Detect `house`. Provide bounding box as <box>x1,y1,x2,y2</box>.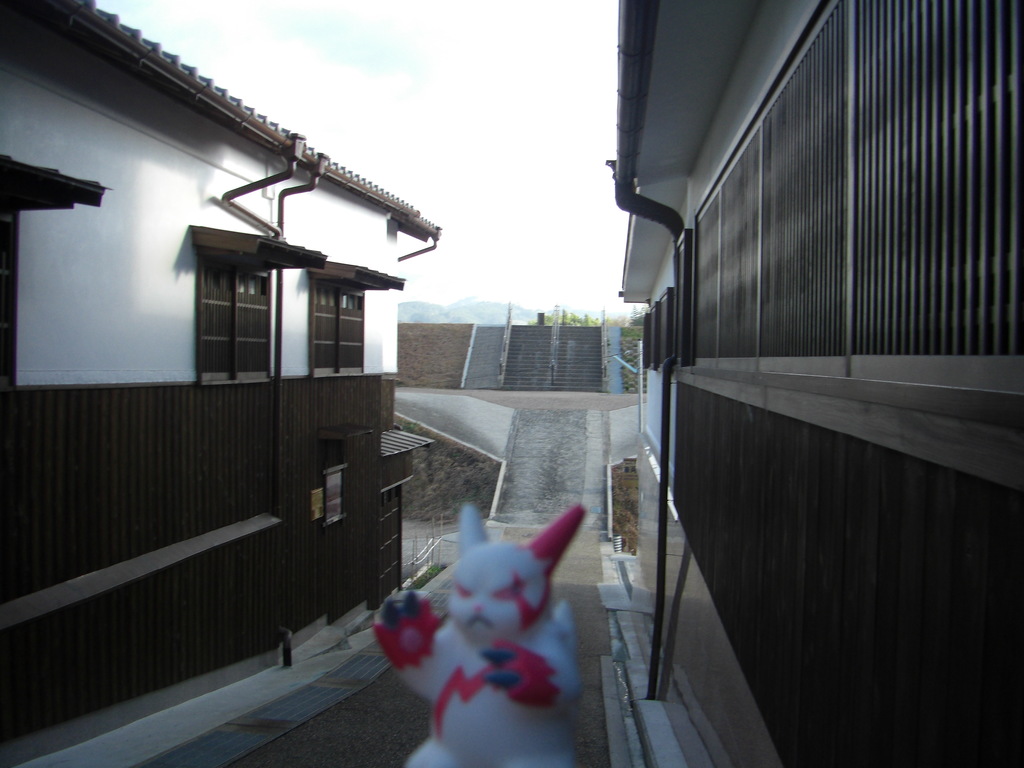
<box>607,0,1023,761</box>.
